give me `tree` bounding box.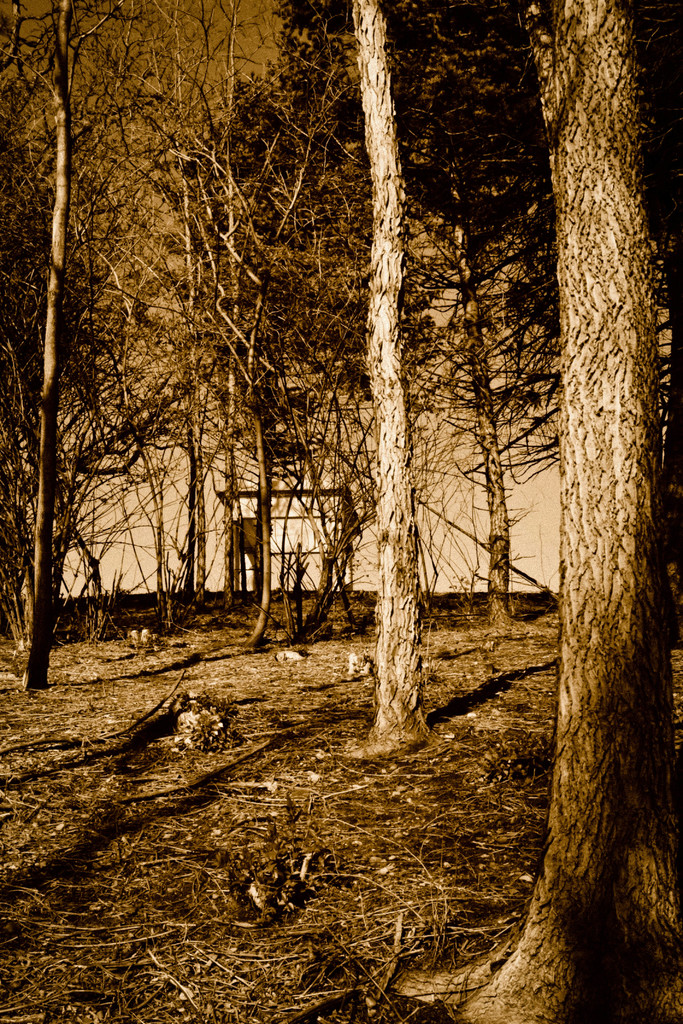
region(0, 0, 217, 693).
